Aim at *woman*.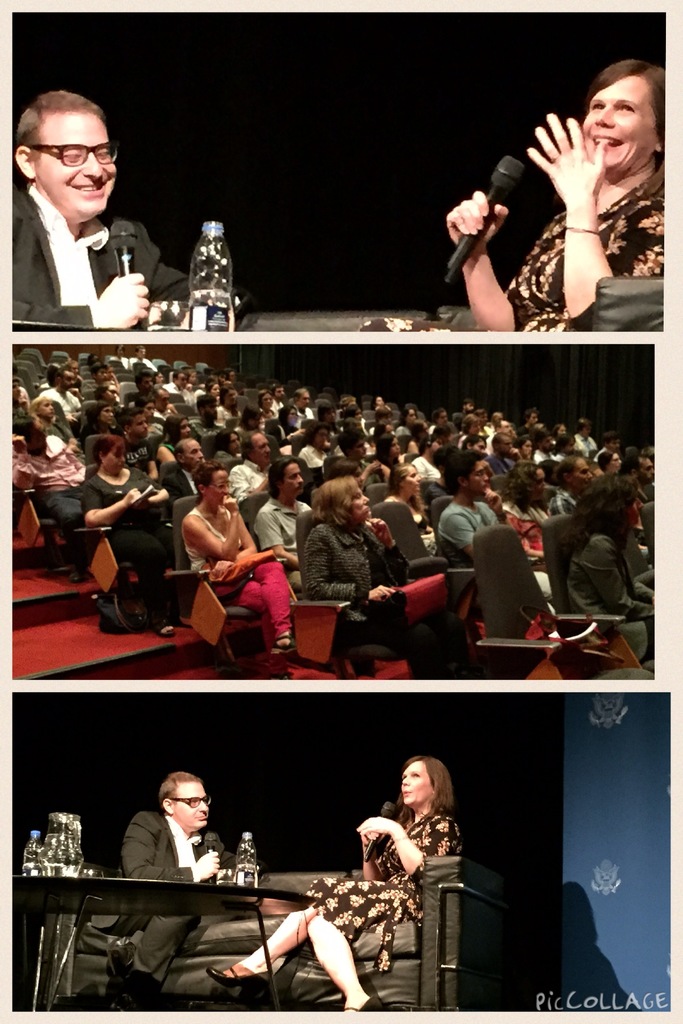
Aimed at rect(406, 415, 430, 452).
